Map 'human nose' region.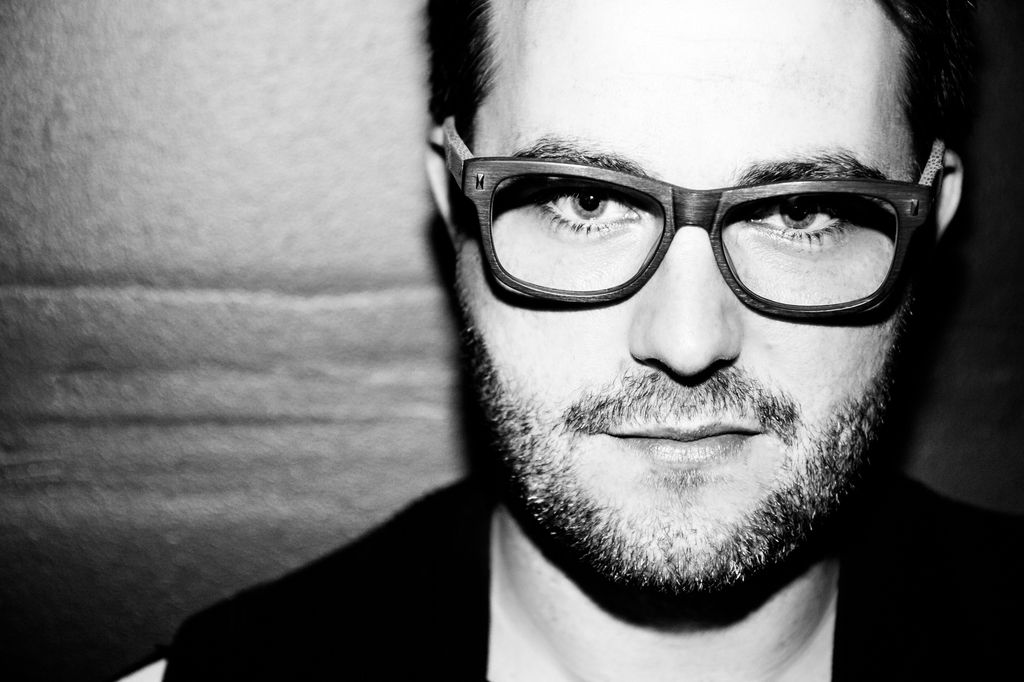
Mapped to x1=630 y1=224 x2=740 y2=373.
